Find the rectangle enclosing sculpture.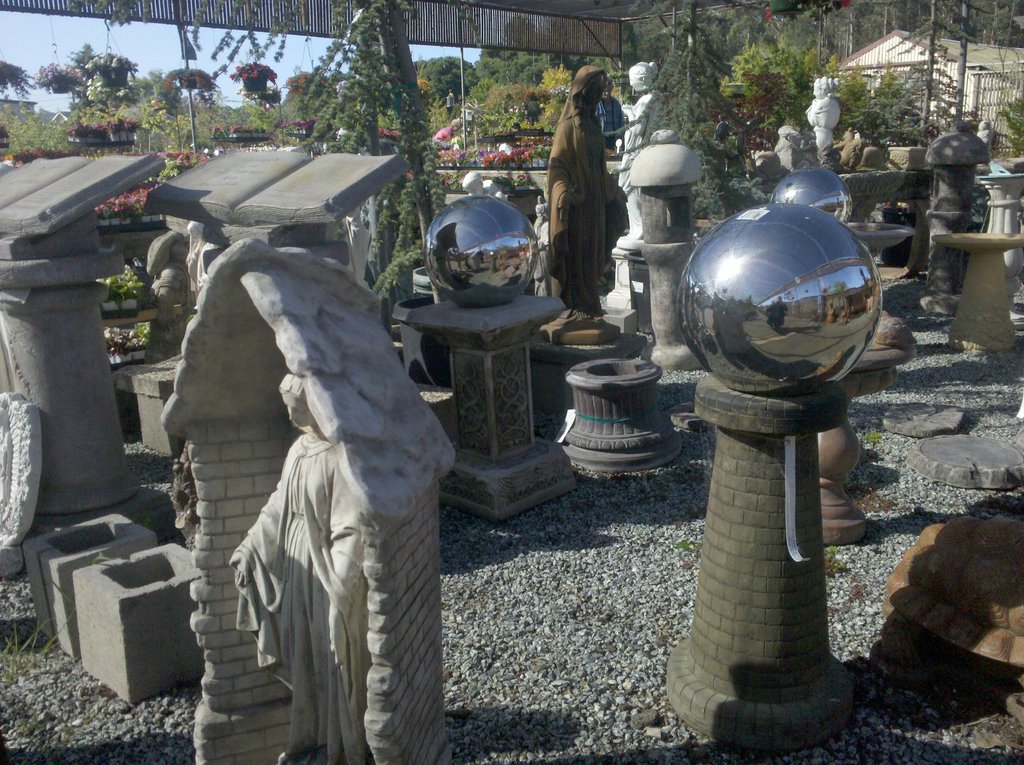
<box>620,56,661,181</box>.
